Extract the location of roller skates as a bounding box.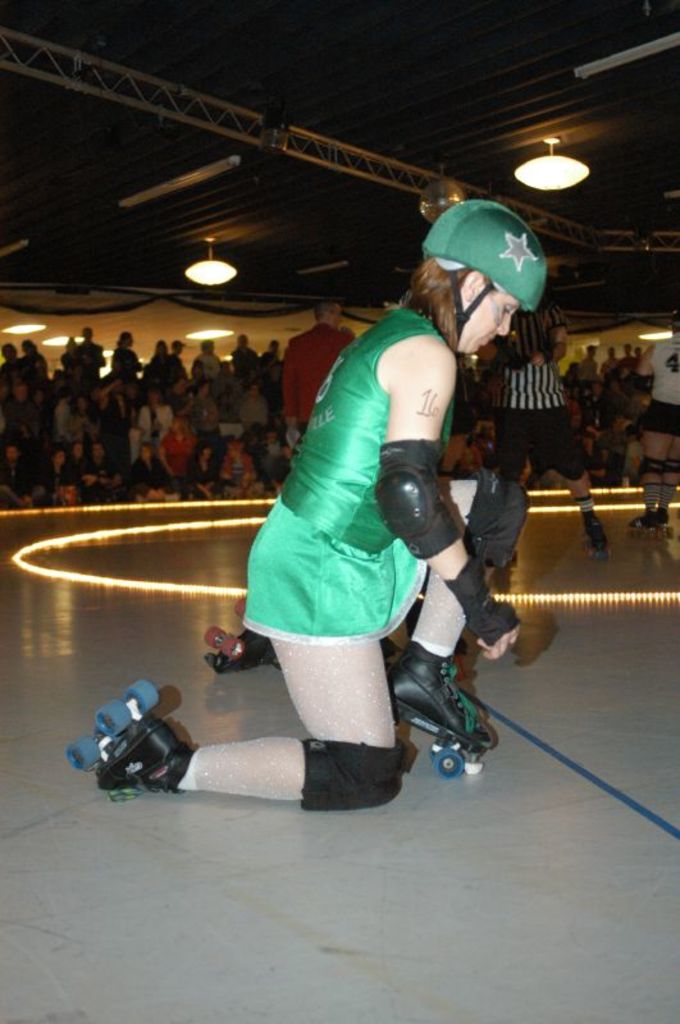
rect(581, 520, 613, 558).
